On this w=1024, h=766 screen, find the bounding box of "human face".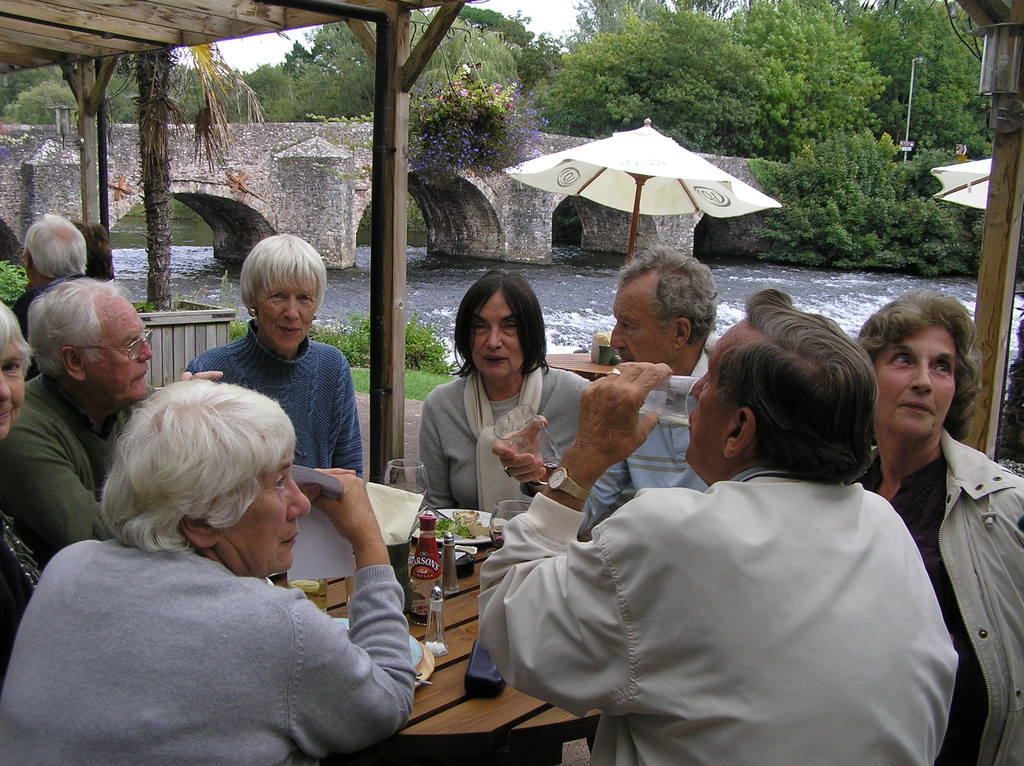
Bounding box: (x1=874, y1=325, x2=959, y2=438).
